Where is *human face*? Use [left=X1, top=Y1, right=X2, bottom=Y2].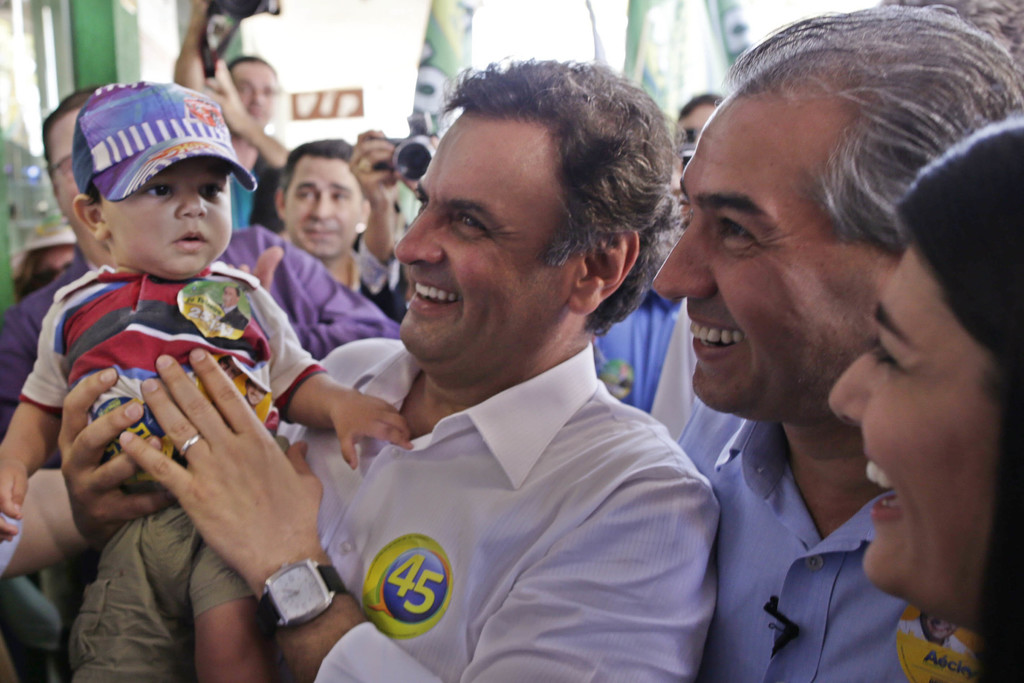
[left=650, top=120, right=902, bottom=431].
